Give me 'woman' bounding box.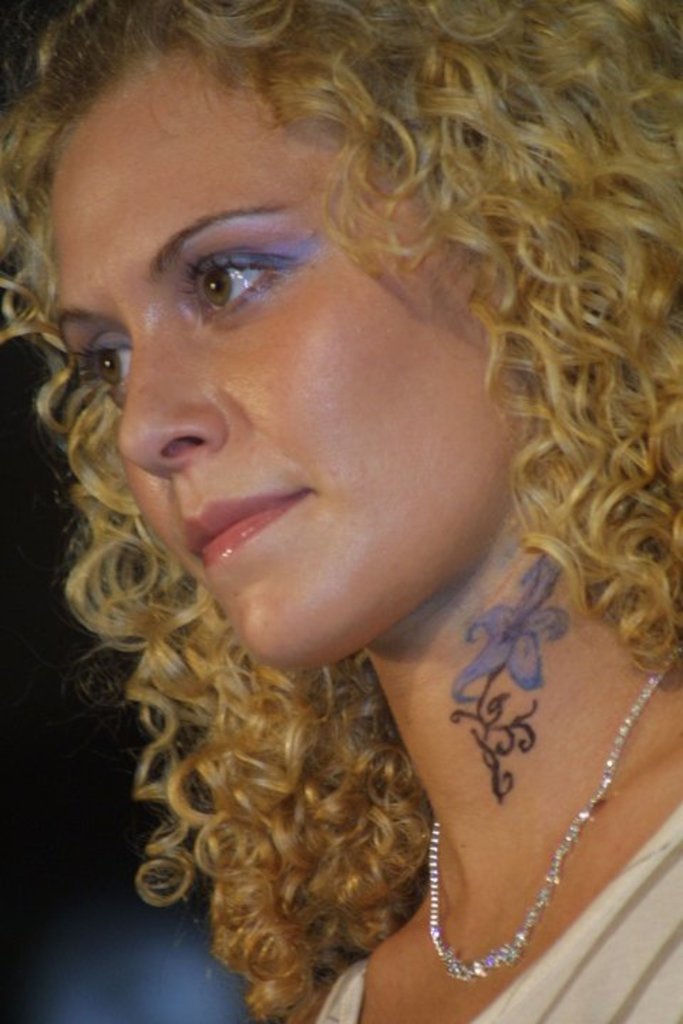
(36, 27, 670, 988).
